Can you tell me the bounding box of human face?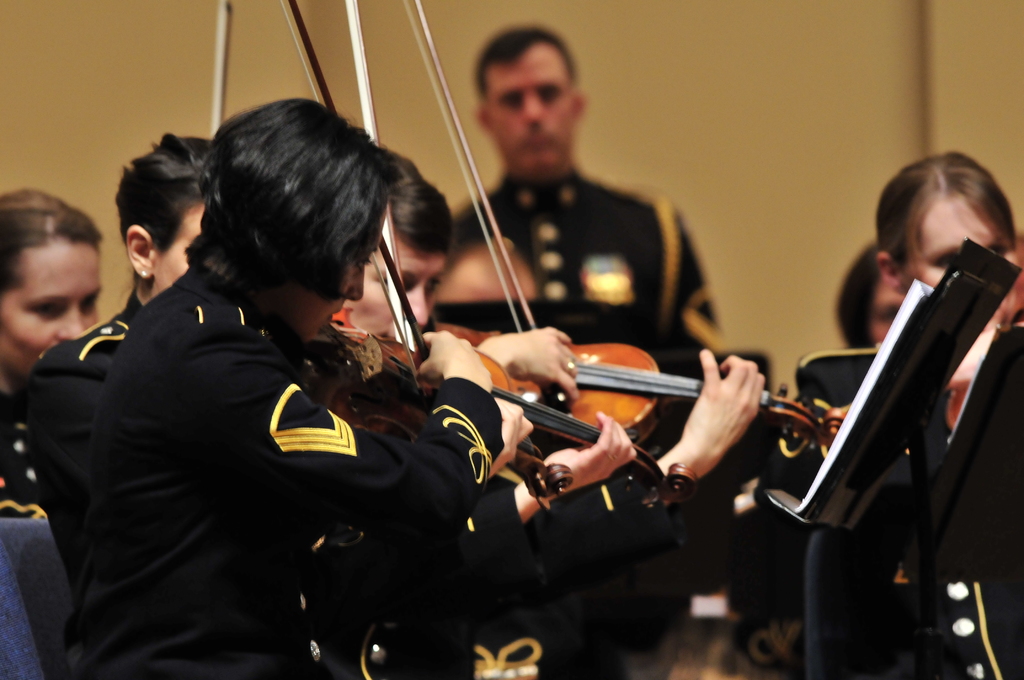
[269,234,375,335].
